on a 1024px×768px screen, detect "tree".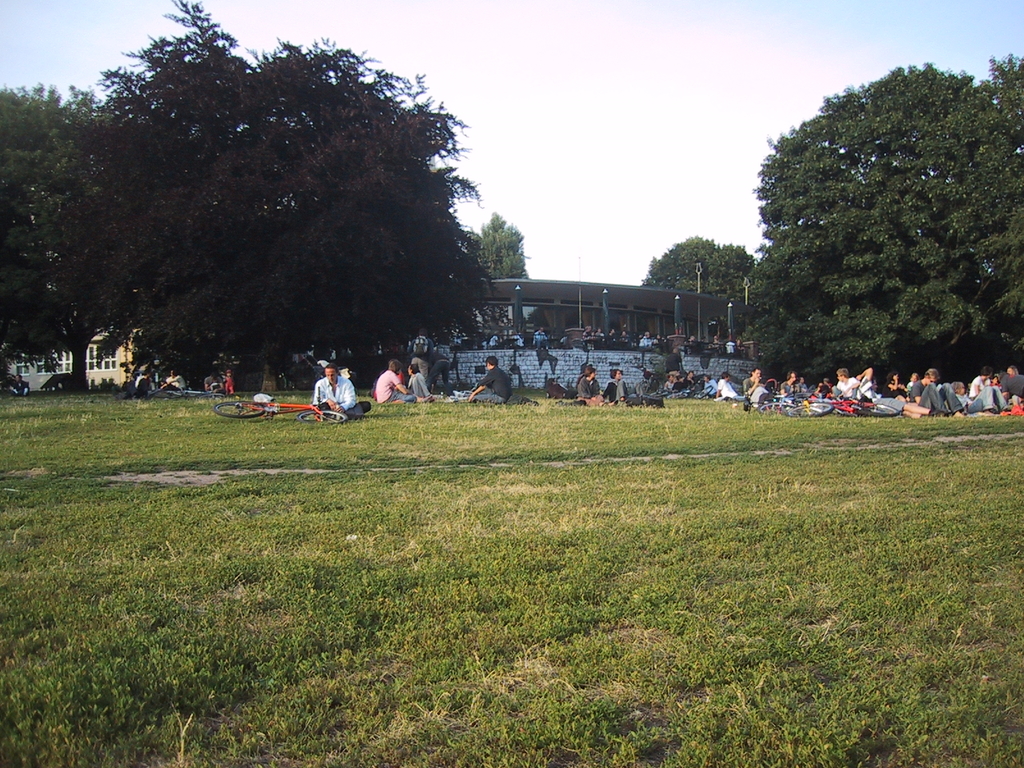
locate(451, 213, 532, 294).
